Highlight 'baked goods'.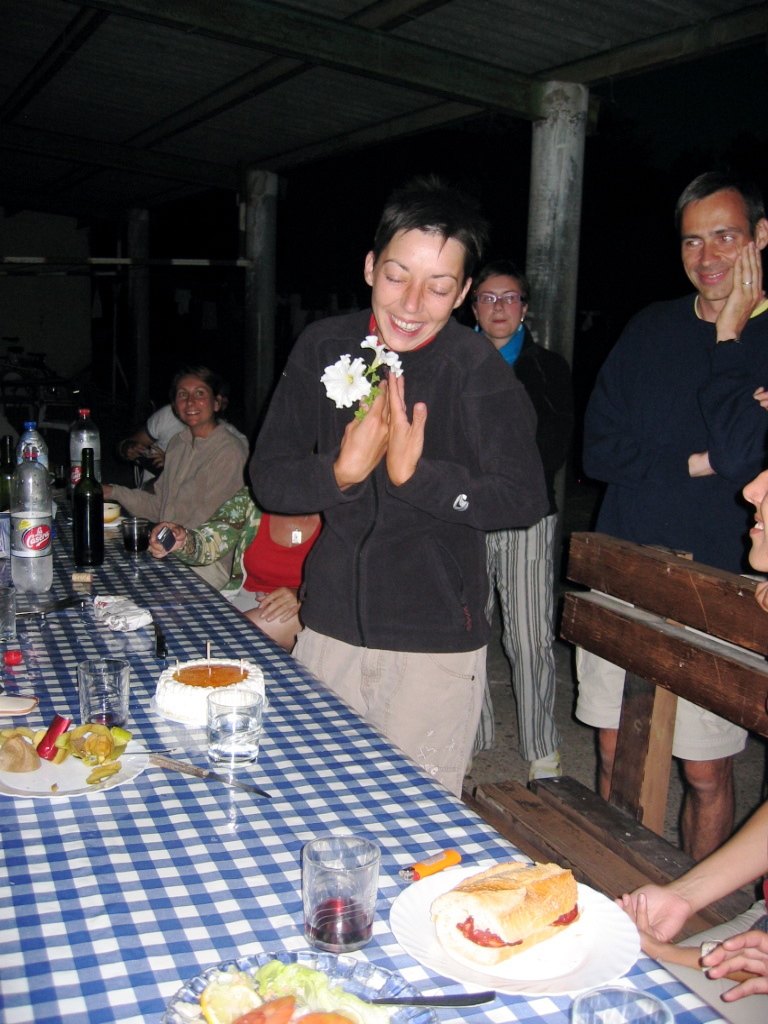
Highlighted region: 423:857:611:986.
